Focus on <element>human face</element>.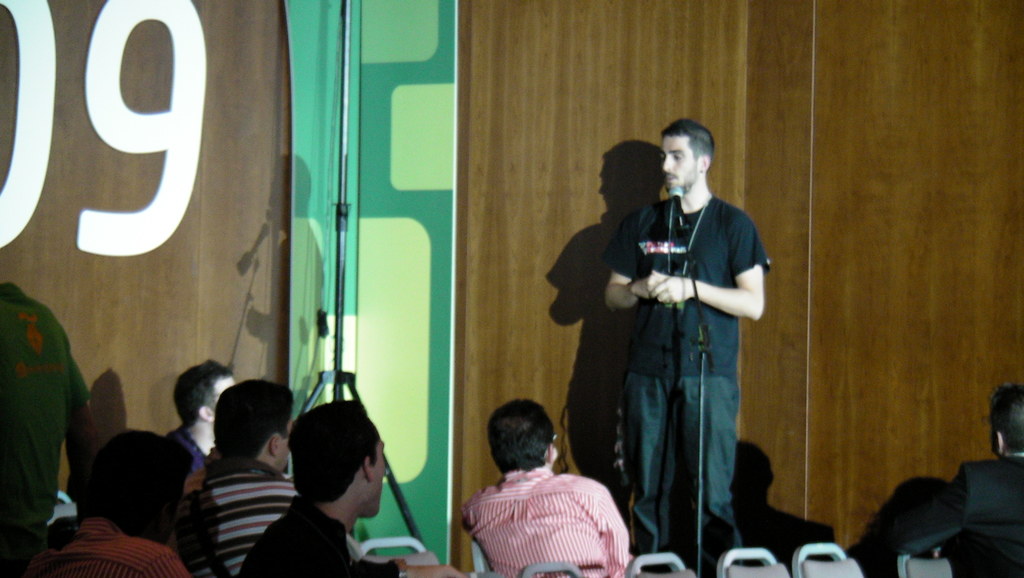
Focused at box(214, 373, 233, 419).
